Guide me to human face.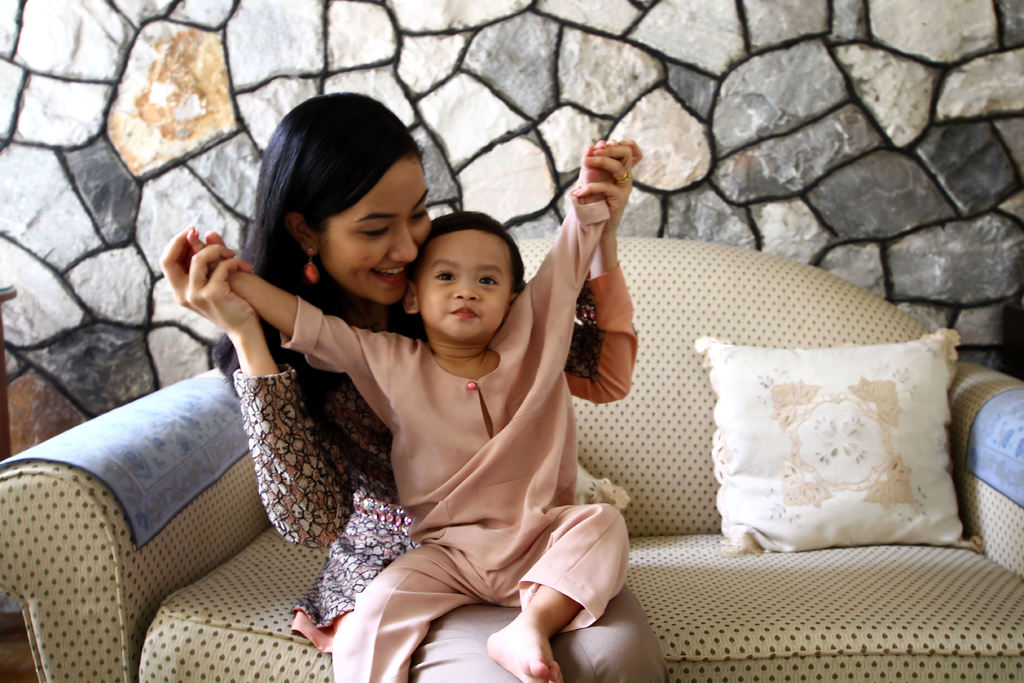
Guidance: region(325, 157, 429, 301).
